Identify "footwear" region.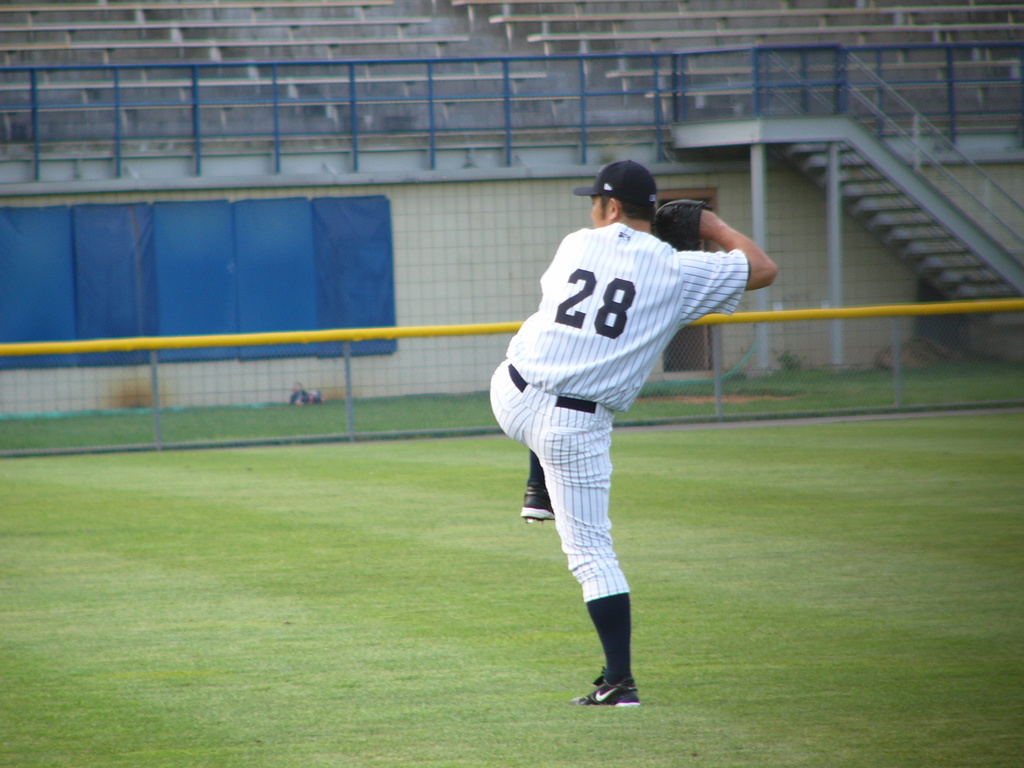
Region: {"x1": 575, "y1": 669, "x2": 641, "y2": 707}.
